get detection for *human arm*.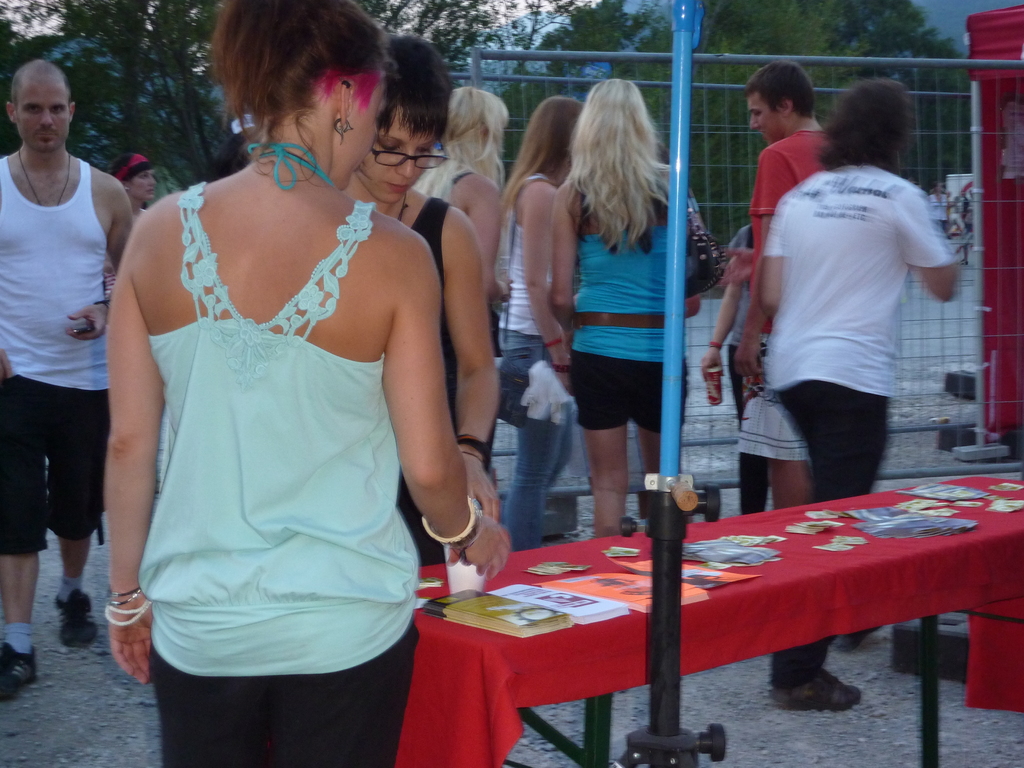
Detection: [left=751, top=141, right=788, bottom=369].
